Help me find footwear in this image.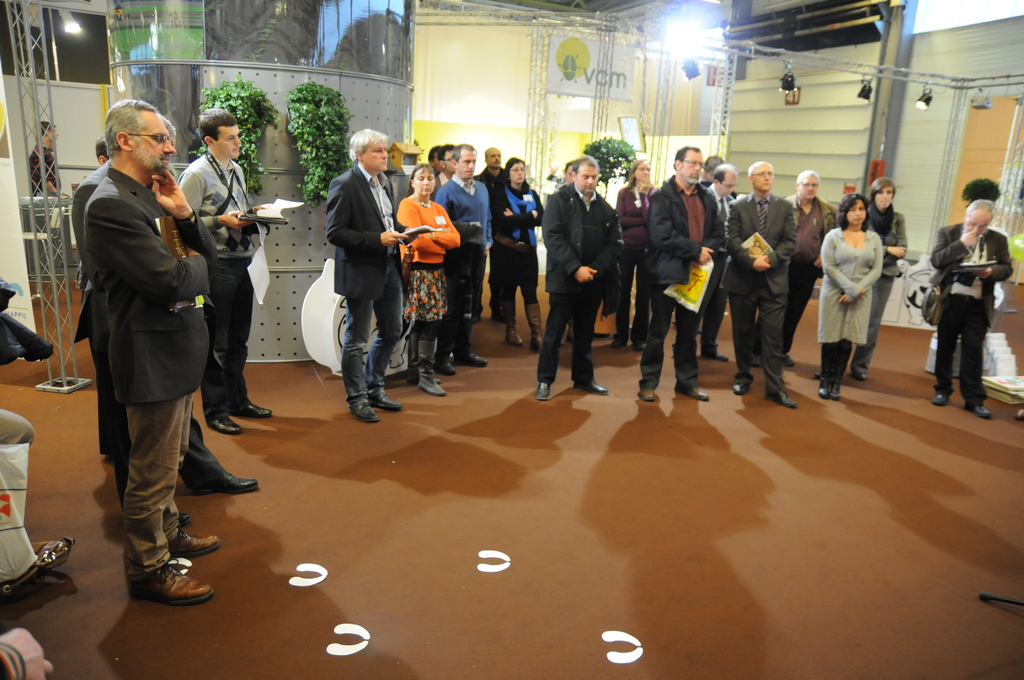
Found it: <bbox>857, 371, 867, 380</bbox>.
